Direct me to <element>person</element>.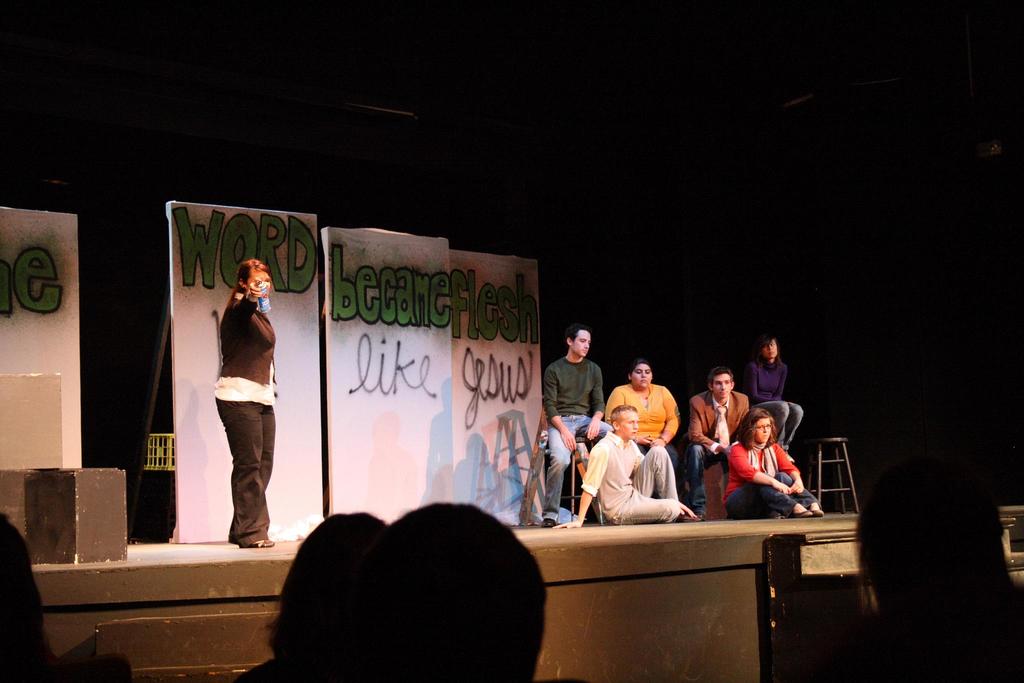
Direction: (0, 514, 125, 682).
